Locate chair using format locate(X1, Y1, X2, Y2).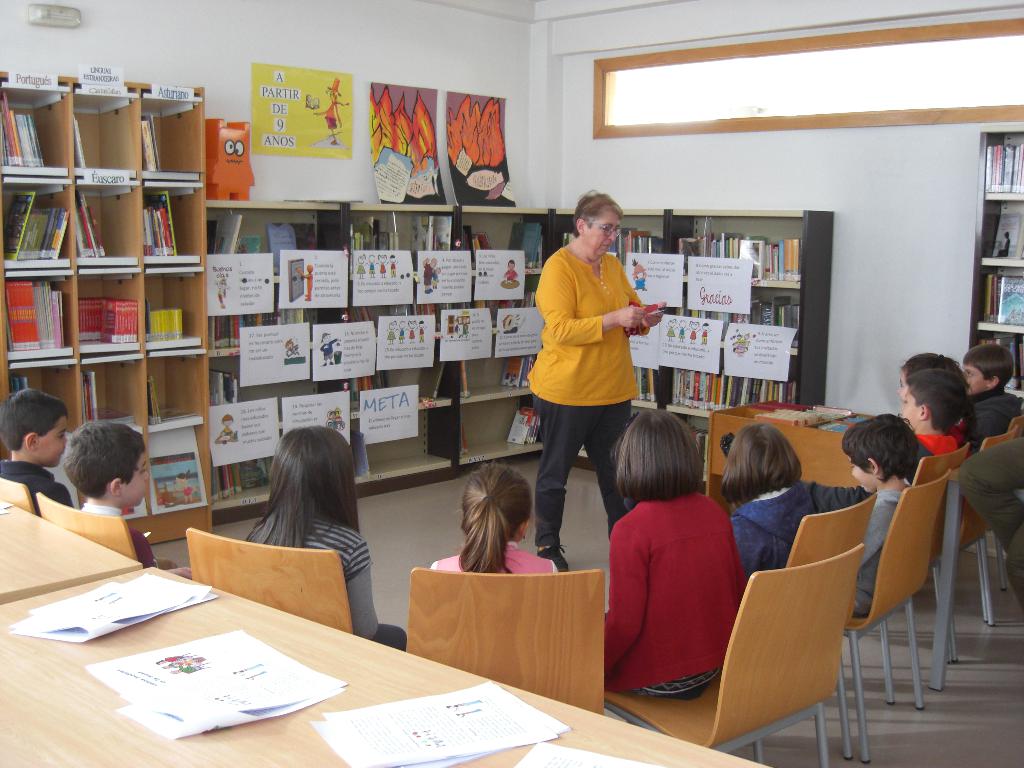
locate(822, 471, 952, 759).
